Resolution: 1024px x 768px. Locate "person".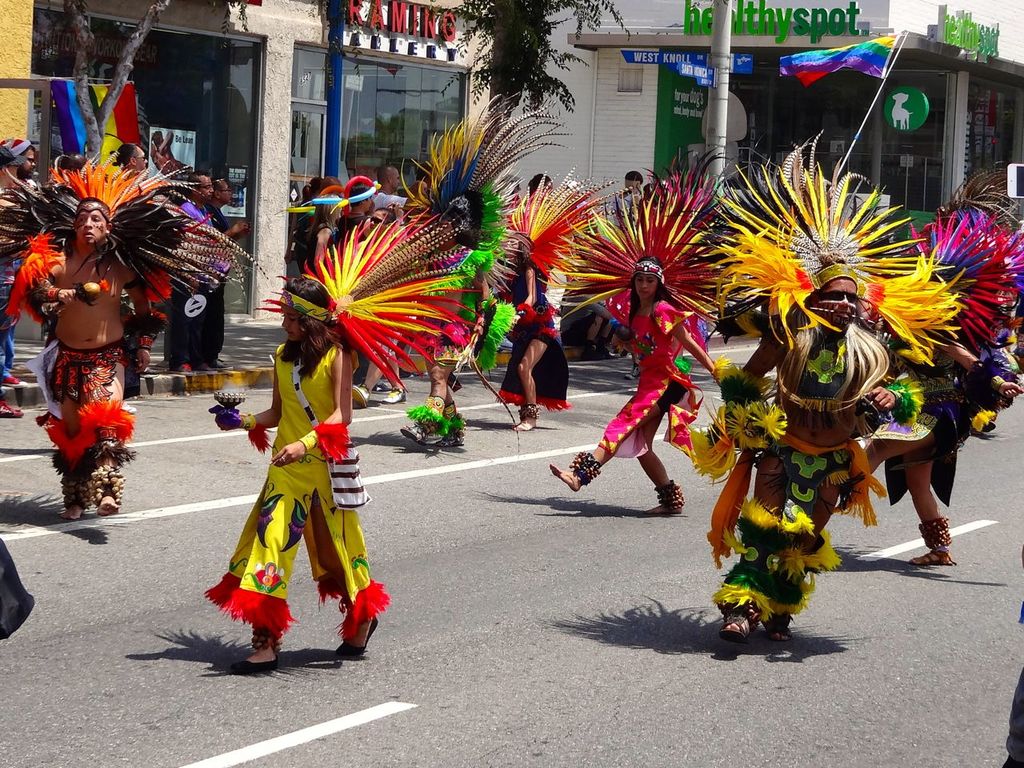
rect(717, 254, 907, 646).
